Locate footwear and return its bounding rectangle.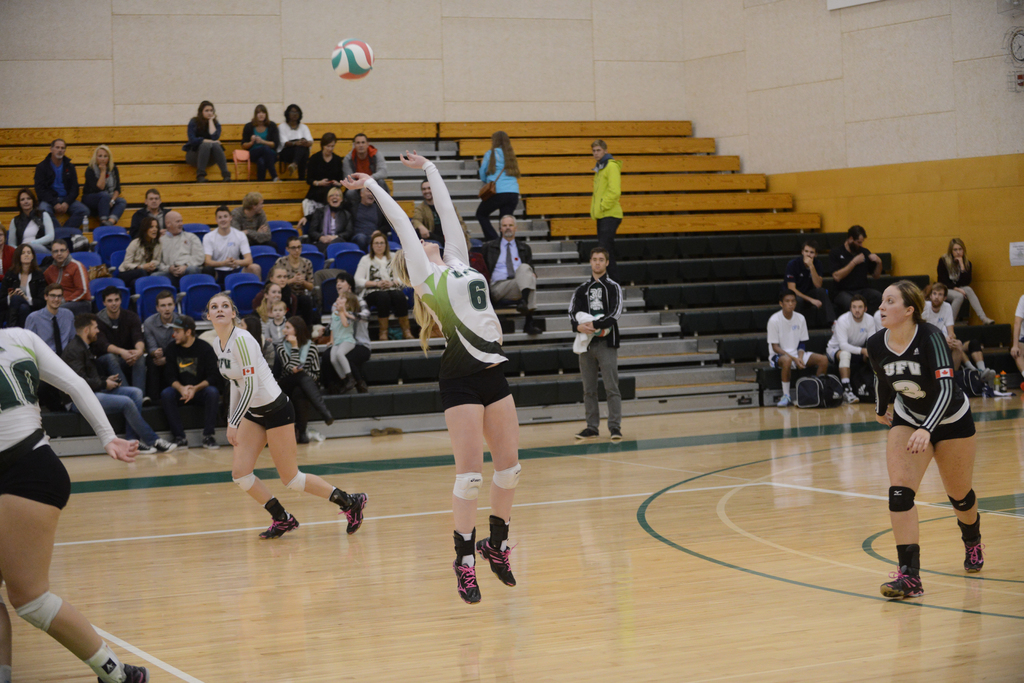
bbox=(344, 376, 353, 387).
